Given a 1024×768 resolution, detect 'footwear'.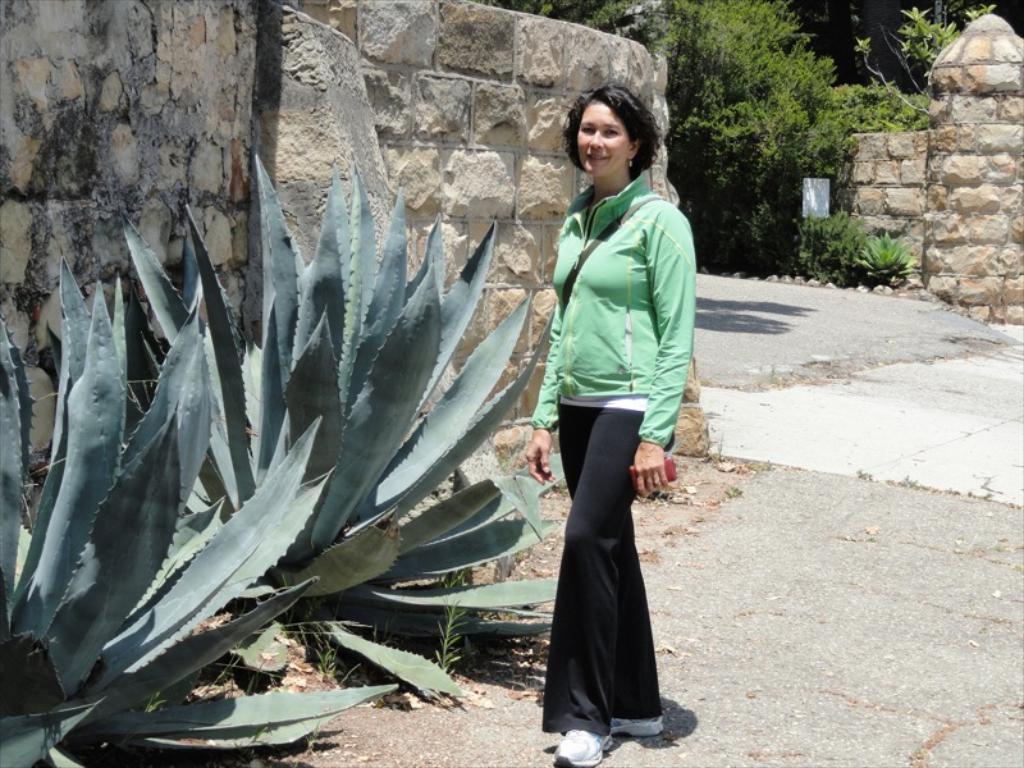
BBox(550, 730, 612, 767).
